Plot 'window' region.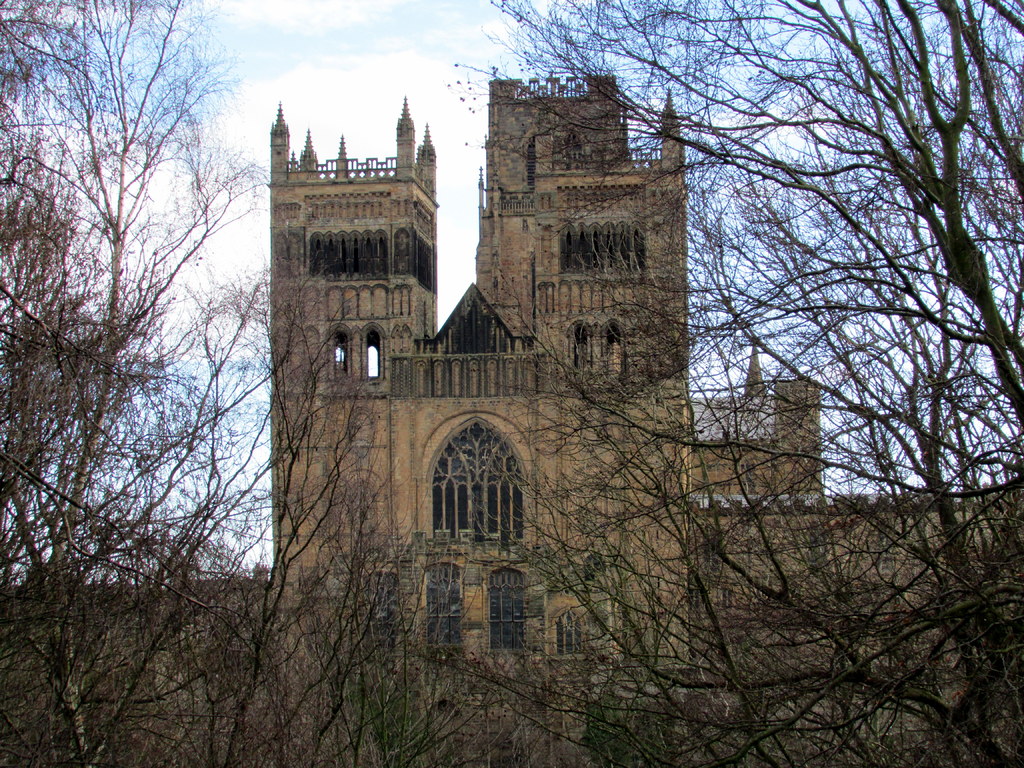
Plotted at 329,331,348,381.
